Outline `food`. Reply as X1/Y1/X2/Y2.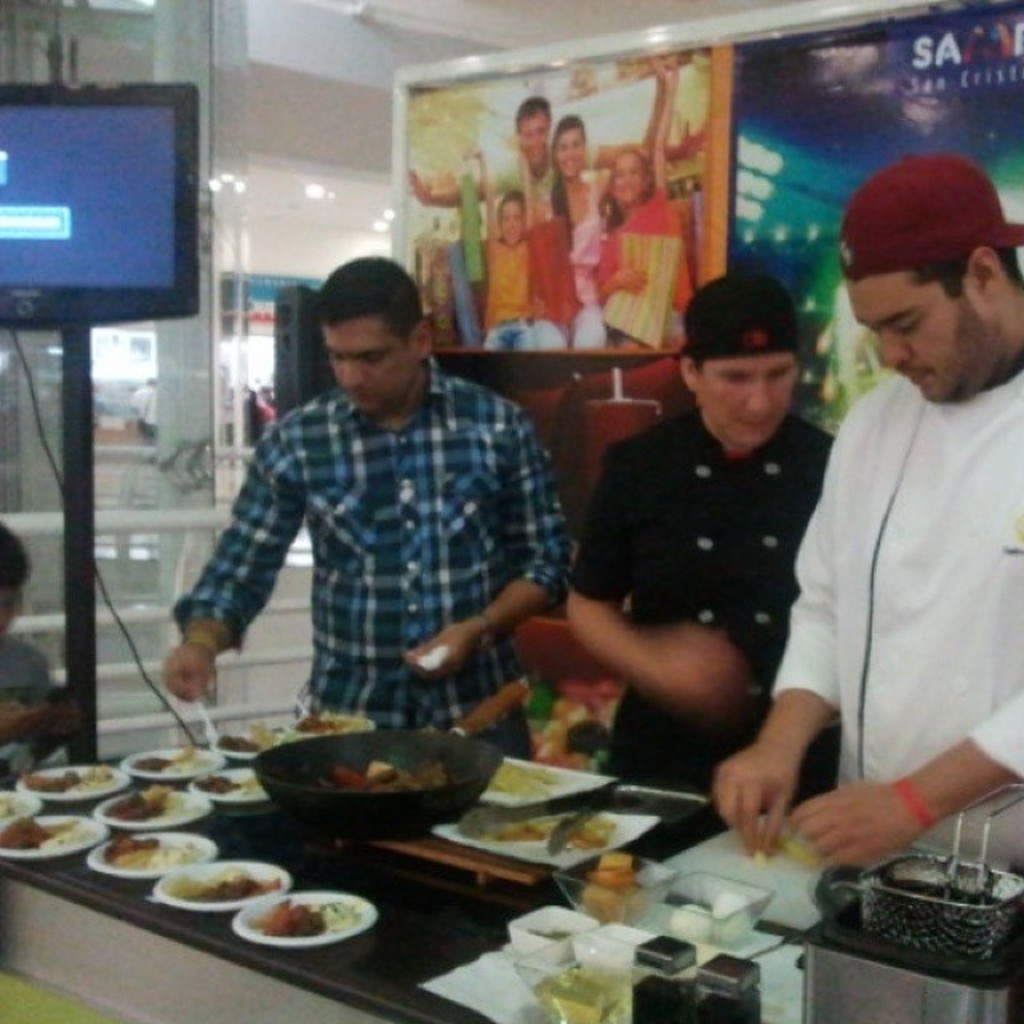
666/901/712/947.
